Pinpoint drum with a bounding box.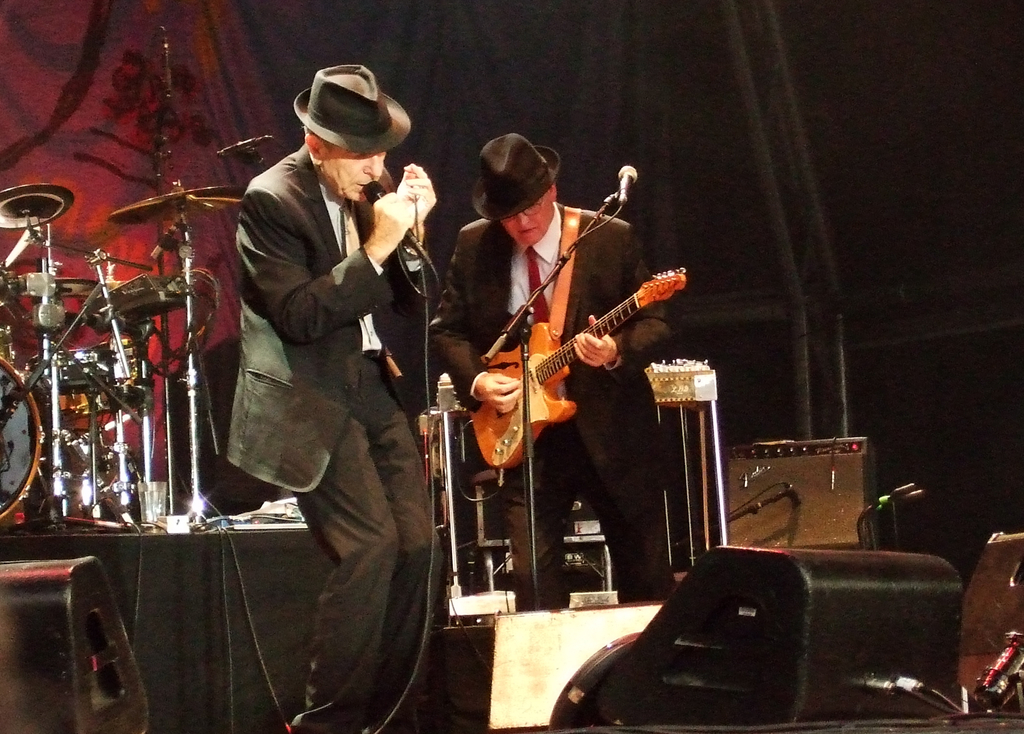
box=[0, 358, 46, 521].
